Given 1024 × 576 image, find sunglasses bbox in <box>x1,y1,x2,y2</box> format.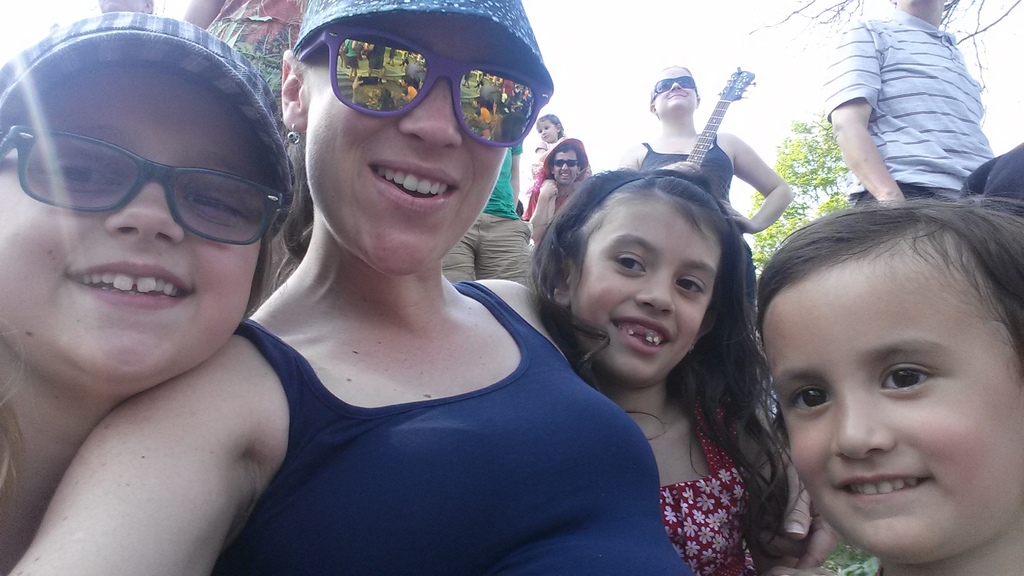
<box>555,157,579,167</box>.
